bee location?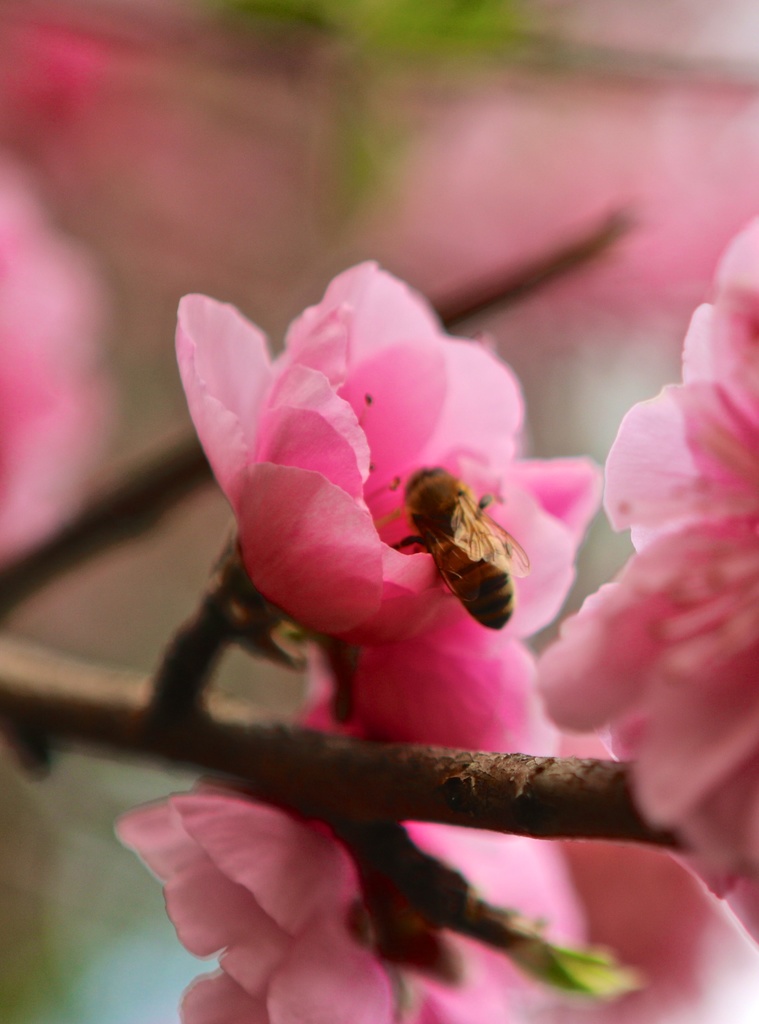
387 451 539 644
